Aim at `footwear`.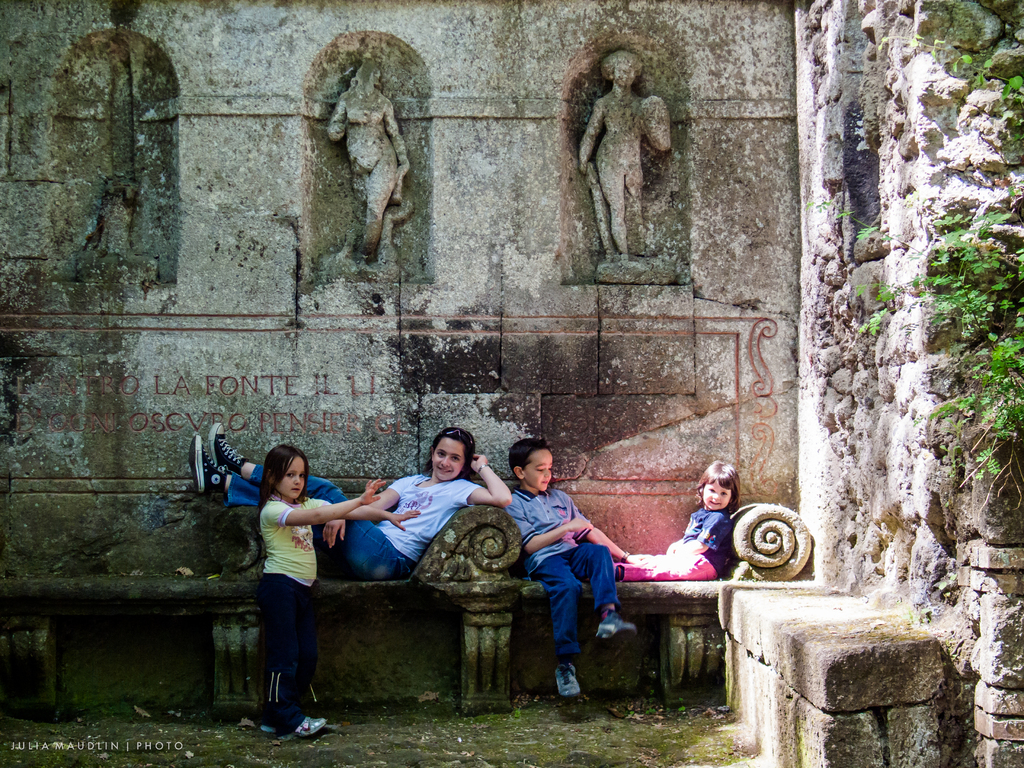
Aimed at x1=292, y1=716, x2=325, y2=735.
